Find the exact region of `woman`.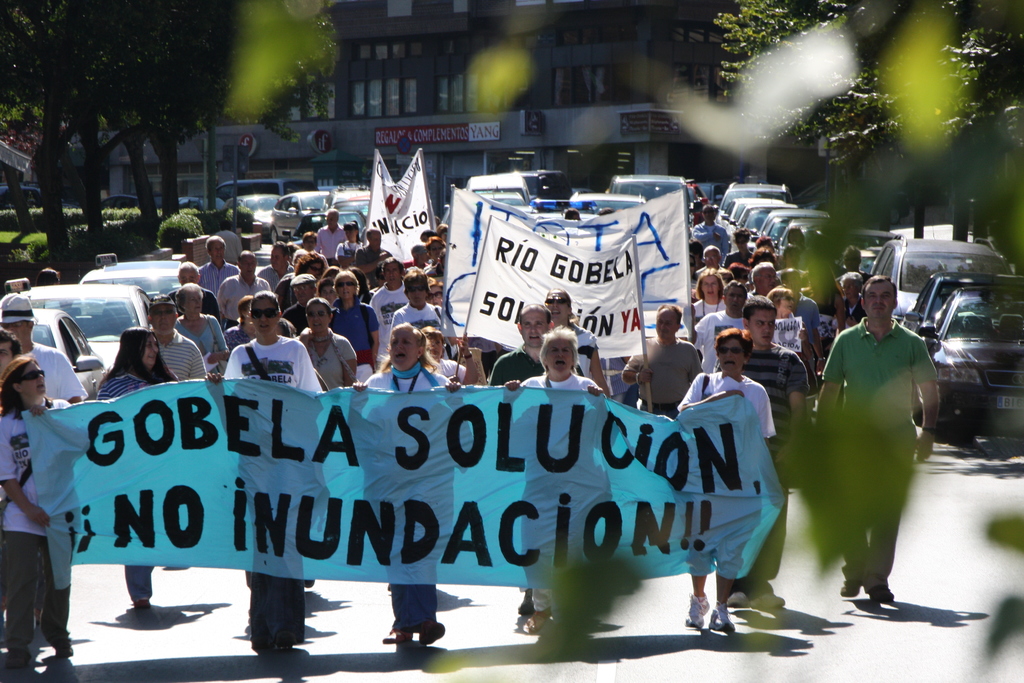
Exact region: [left=4, top=344, right=99, bottom=654].
